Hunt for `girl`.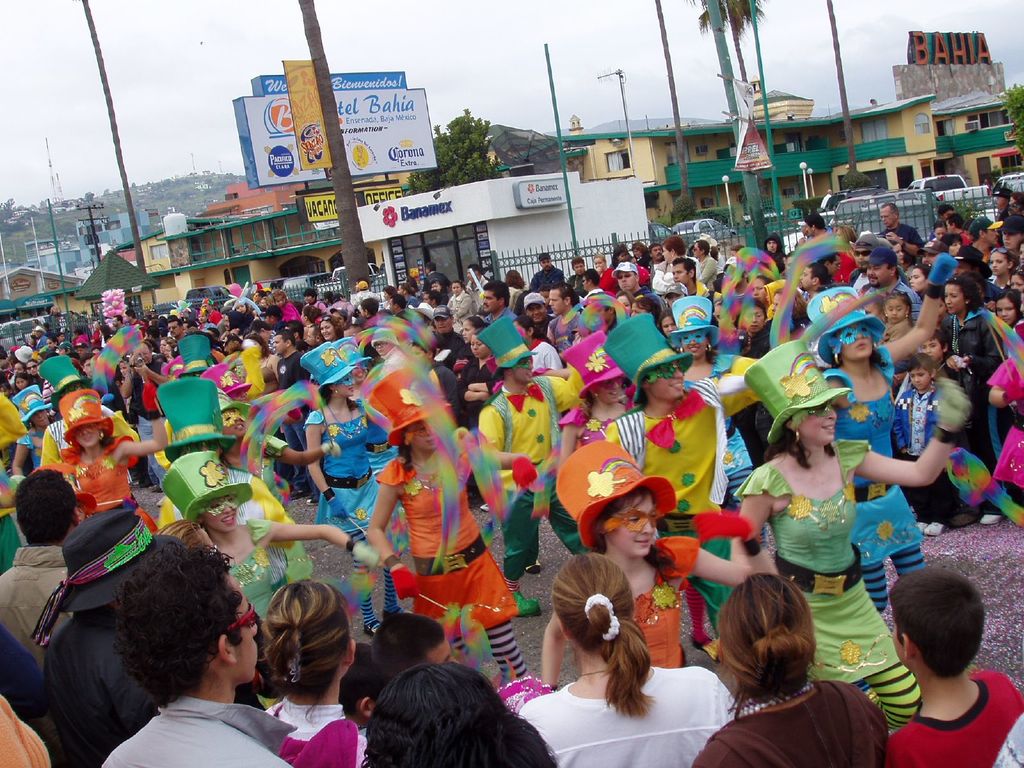
Hunted down at [59,390,168,532].
